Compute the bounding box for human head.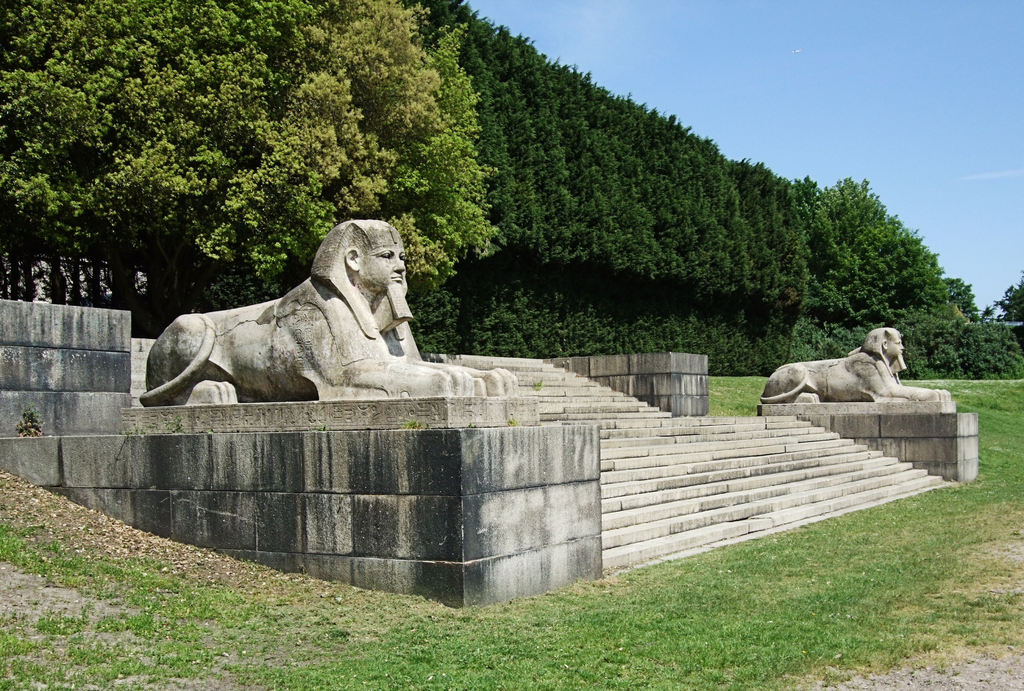
locate(860, 326, 906, 359).
